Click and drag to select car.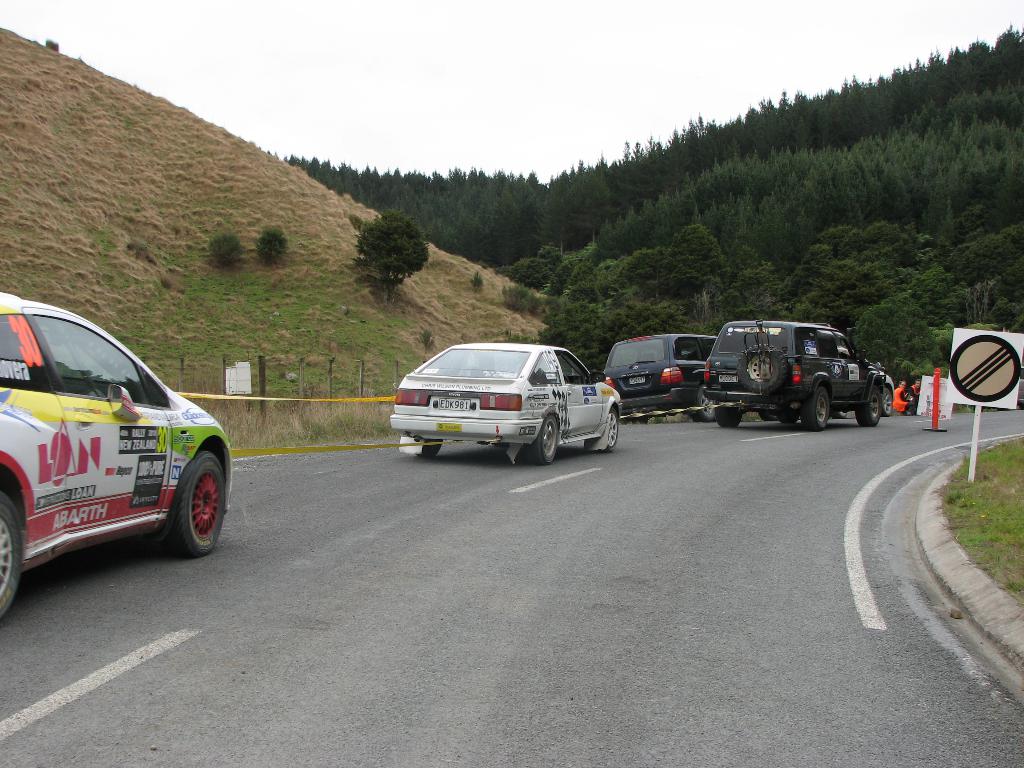
Selection: x1=837, y1=345, x2=895, y2=419.
